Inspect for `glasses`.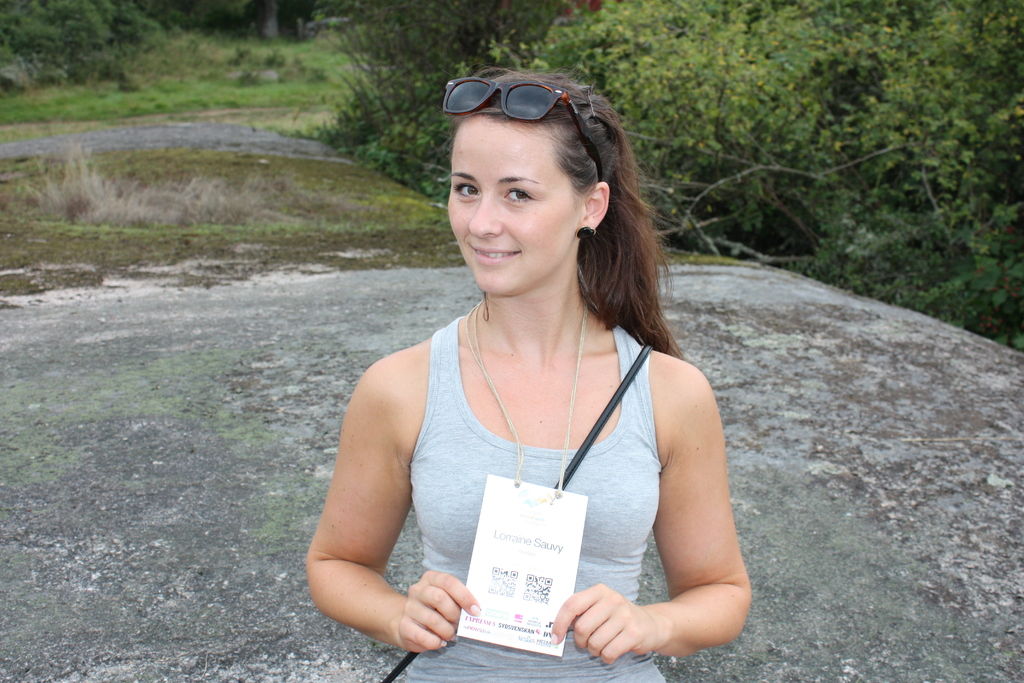
Inspection: x1=440, y1=76, x2=604, y2=181.
